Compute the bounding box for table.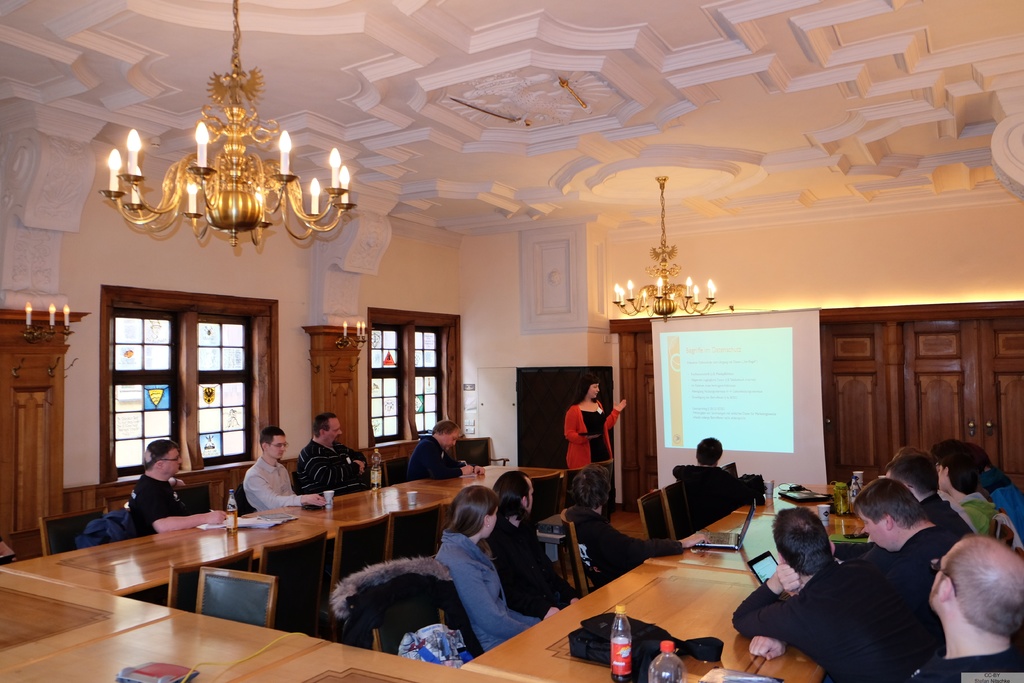
<bbox>0, 461, 867, 682</bbox>.
